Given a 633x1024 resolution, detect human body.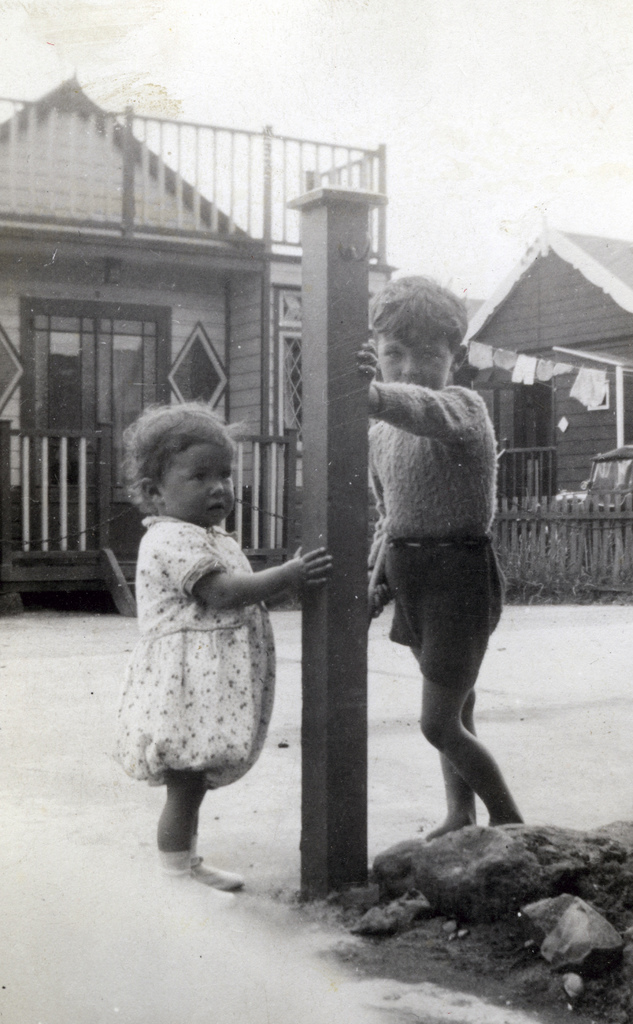
x1=115 y1=454 x2=340 y2=834.
